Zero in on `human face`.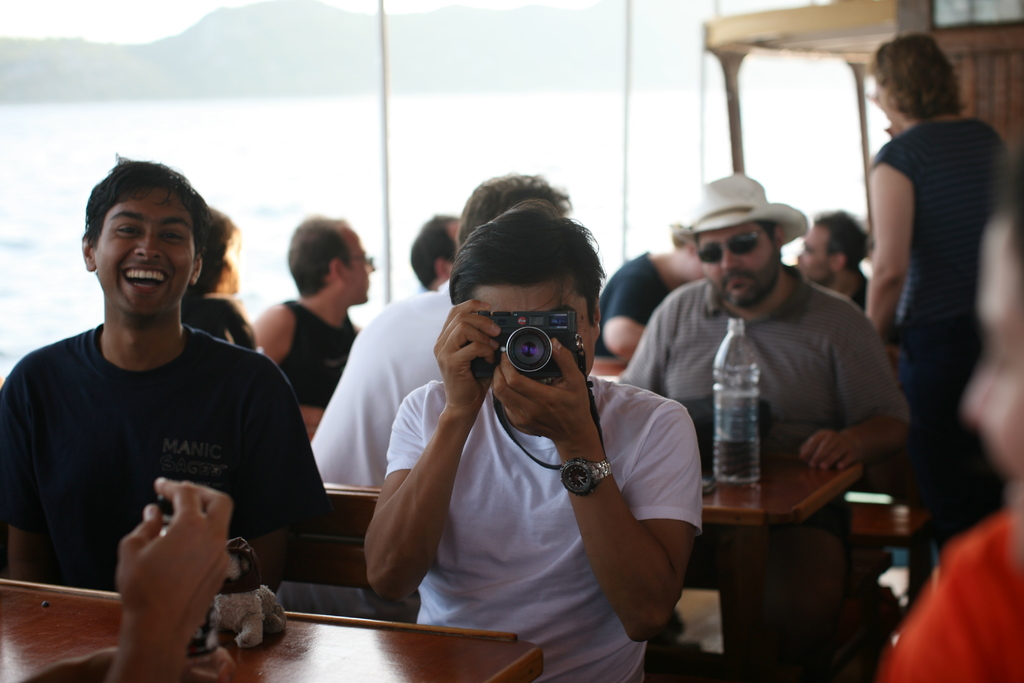
Zeroed in: [x1=695, y1=227, x2=771, y2=311].
